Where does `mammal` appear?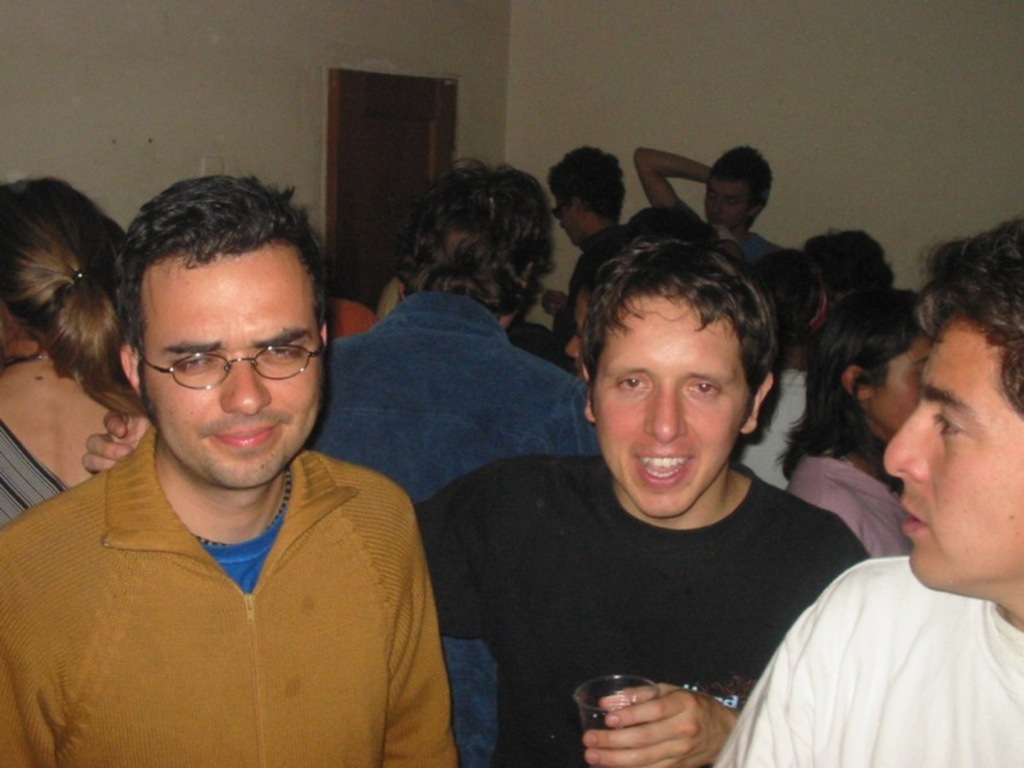
Appears at <region>735, 244, 835, 499</region>.
